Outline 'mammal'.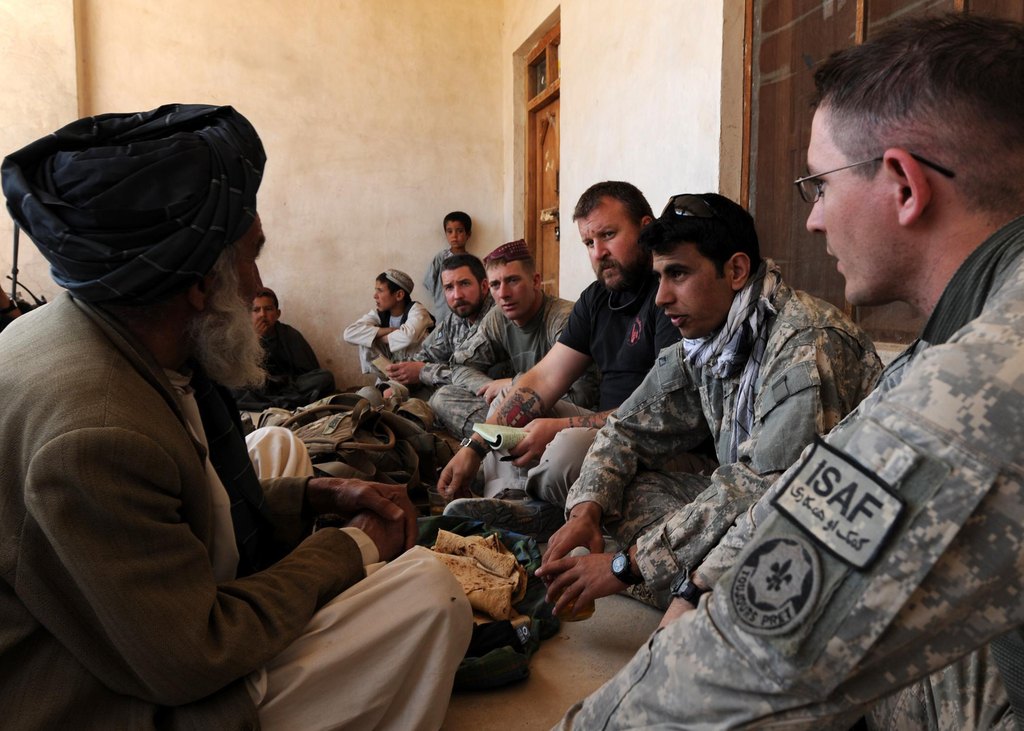
Outline: 238/287/336/405.
